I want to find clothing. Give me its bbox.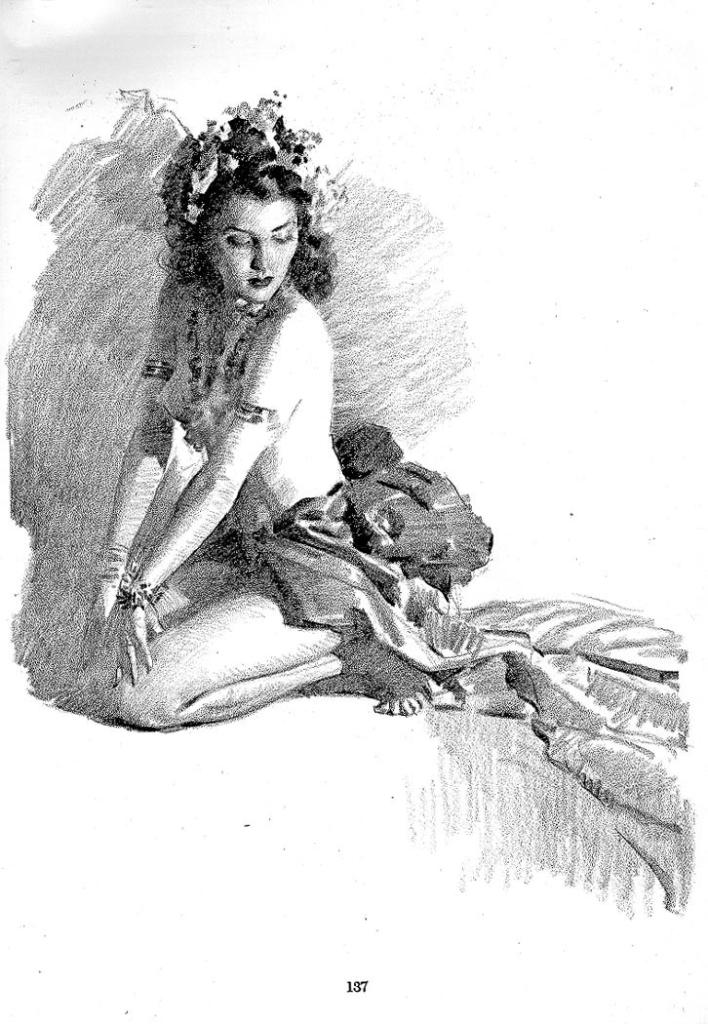
247, 443, 681, 912.
